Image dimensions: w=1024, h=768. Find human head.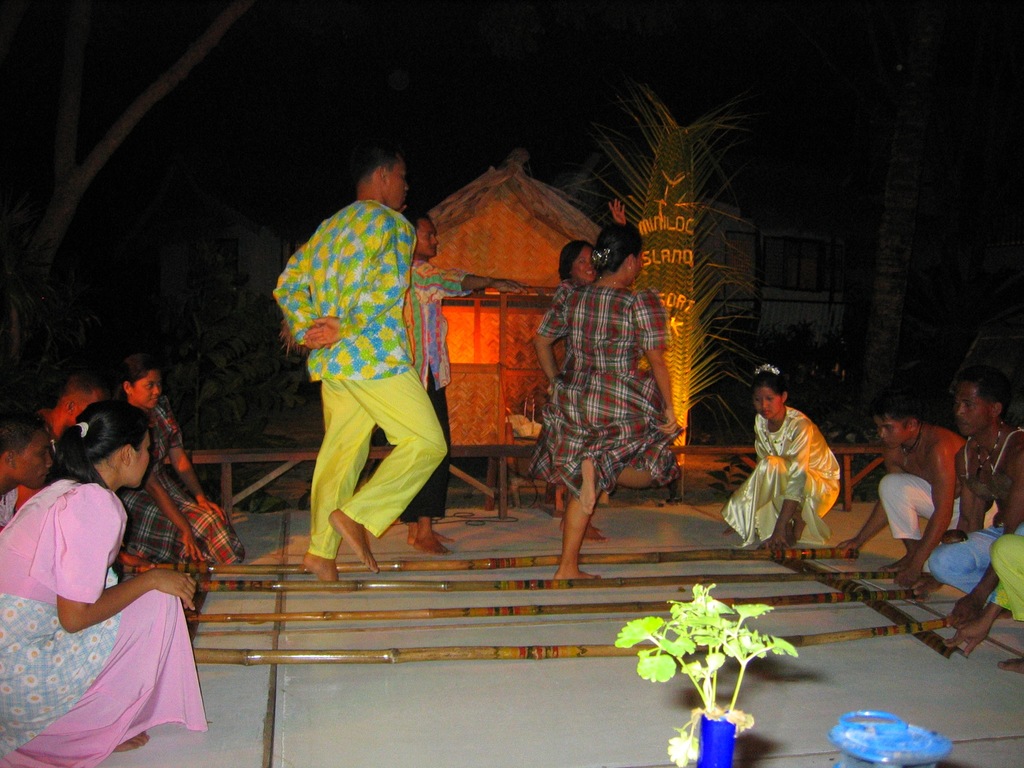
bbox=[52, 409, 143, 502].
